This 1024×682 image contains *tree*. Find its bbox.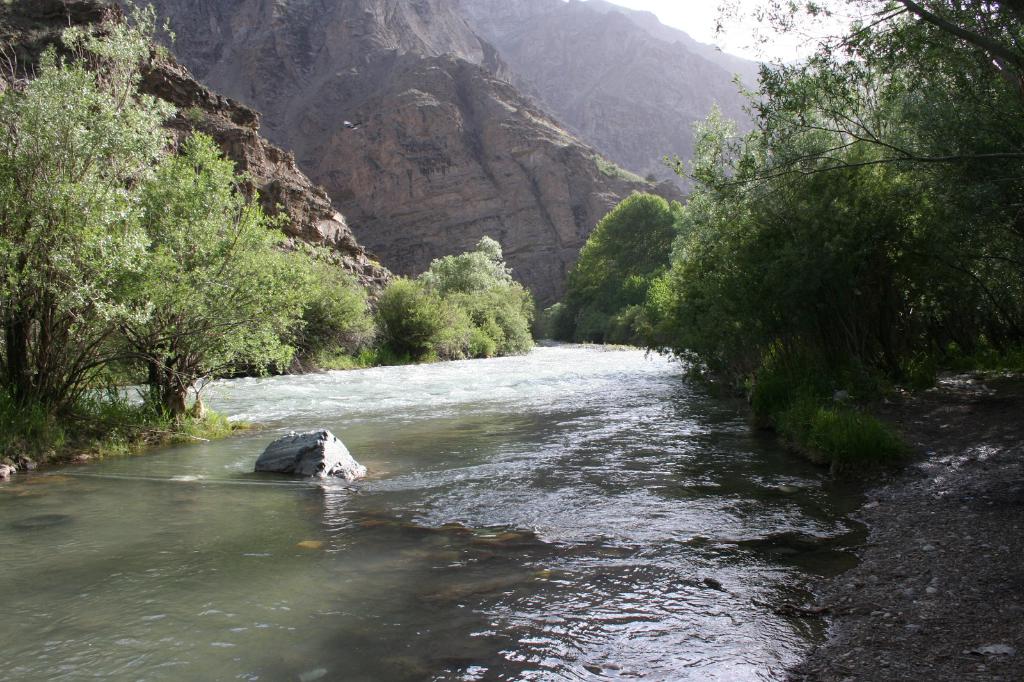
Rect(634, 170, 932, 471).
